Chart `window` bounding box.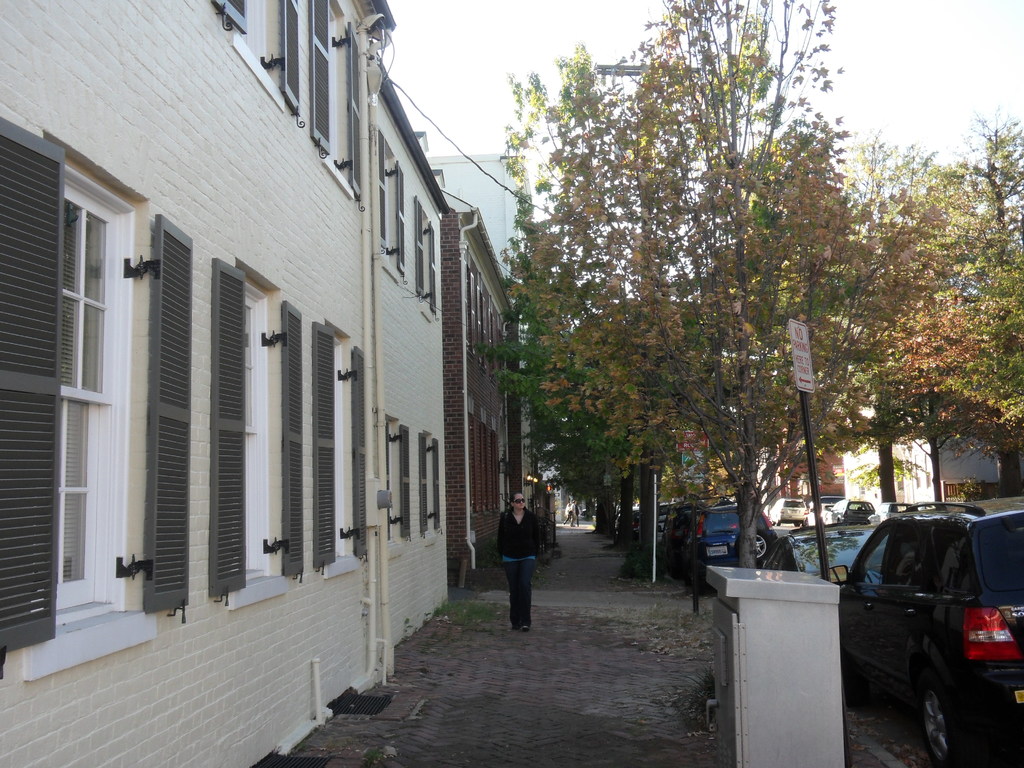
Charted: bbox(467, 419, 501, 514).
